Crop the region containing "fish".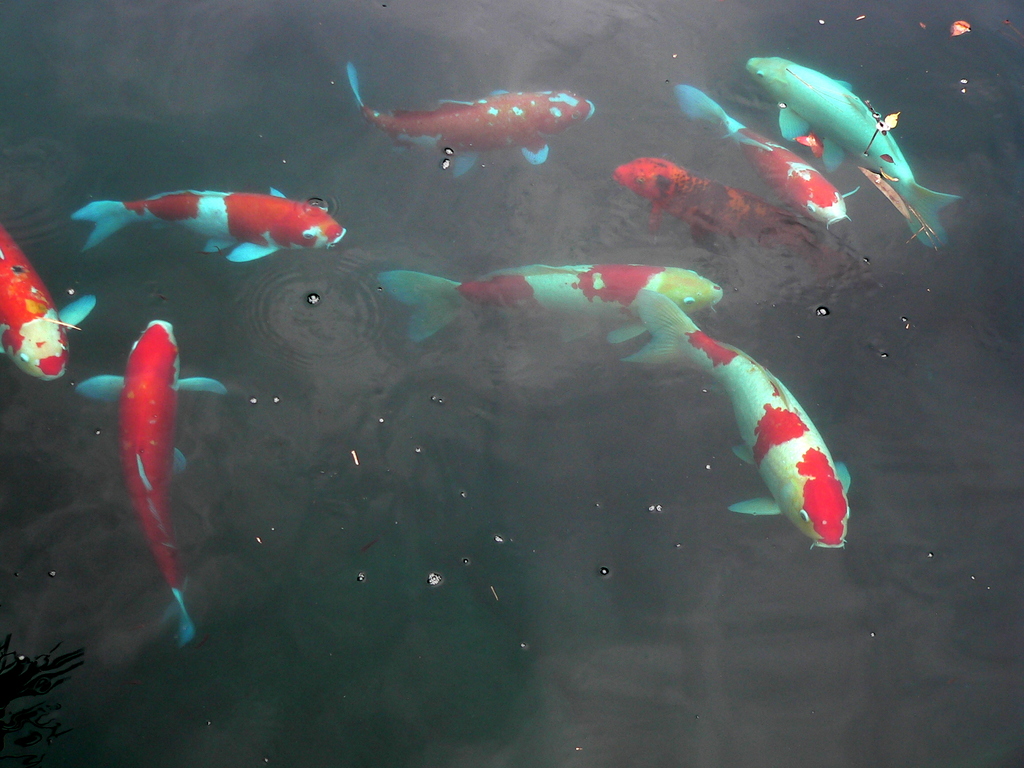
Crop region: (x1=564, y1=255, x2=844, y2=540).
